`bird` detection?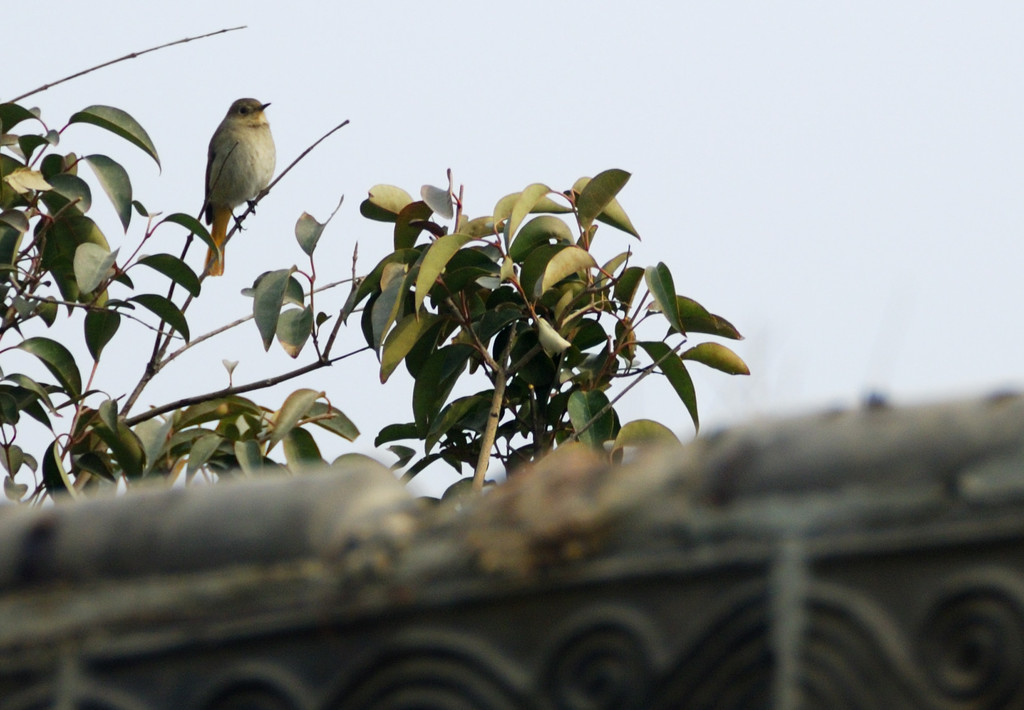
(191,94,319,229)
